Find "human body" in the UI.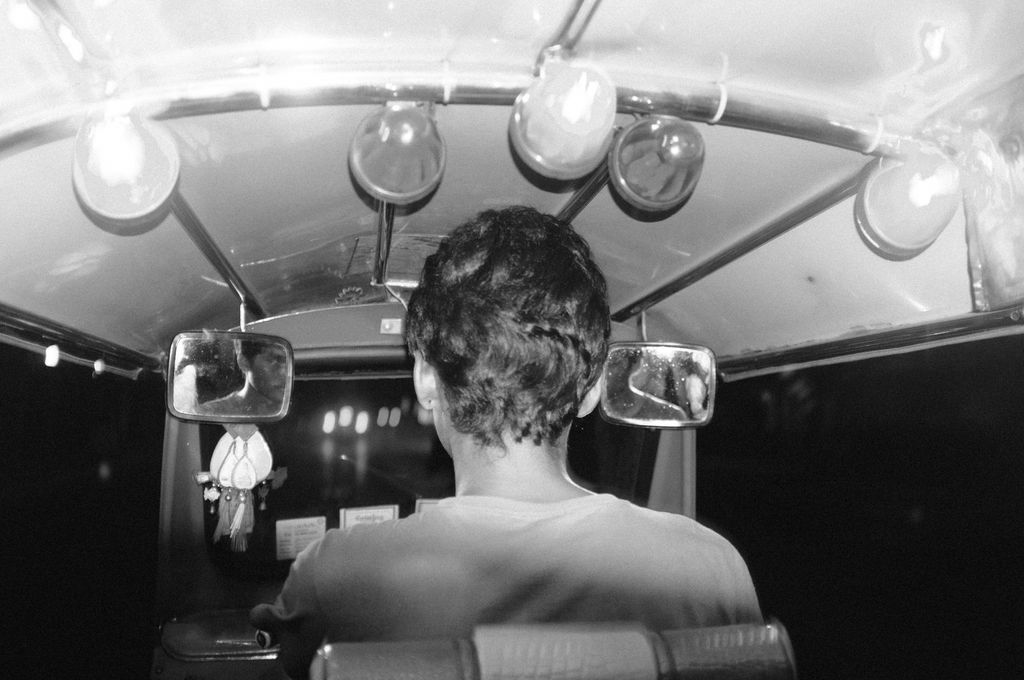
UI element at x1=280, y1=242, x2=760, y2=658.
